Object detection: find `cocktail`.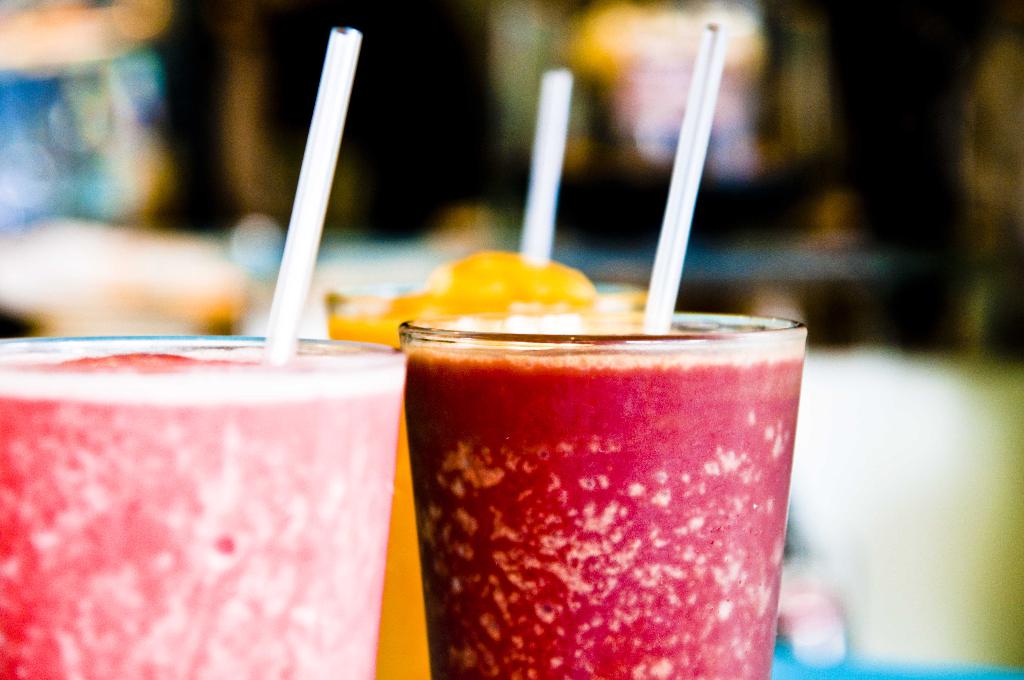
detection(329, 285, 653, 679).
